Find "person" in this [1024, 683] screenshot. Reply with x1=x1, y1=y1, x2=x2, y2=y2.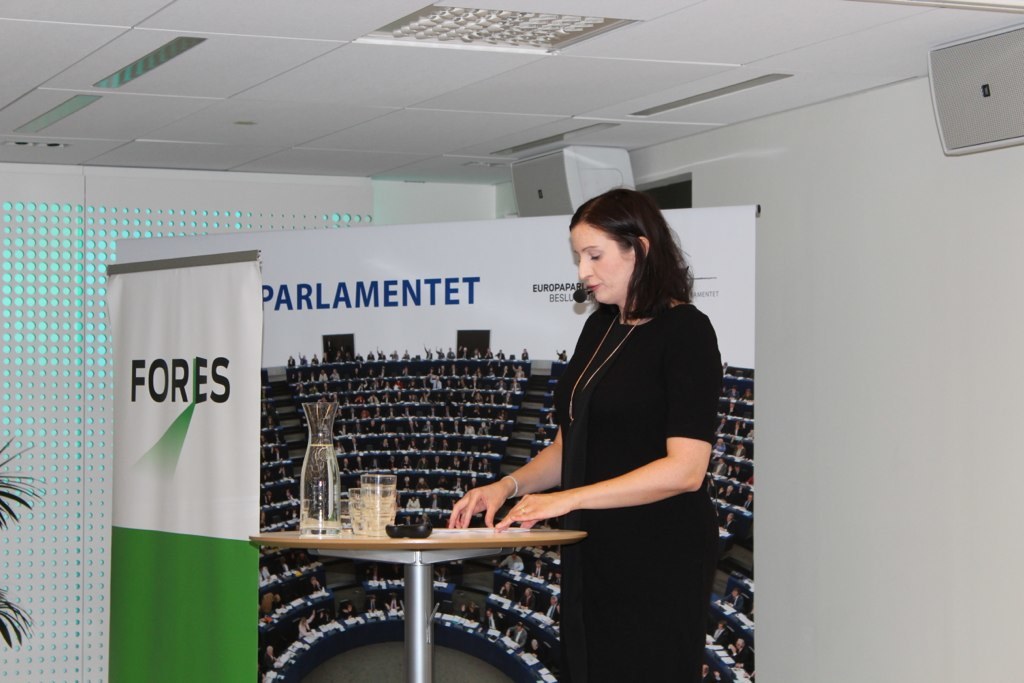
x1=390, y1=557, x2=411, y2=590.
